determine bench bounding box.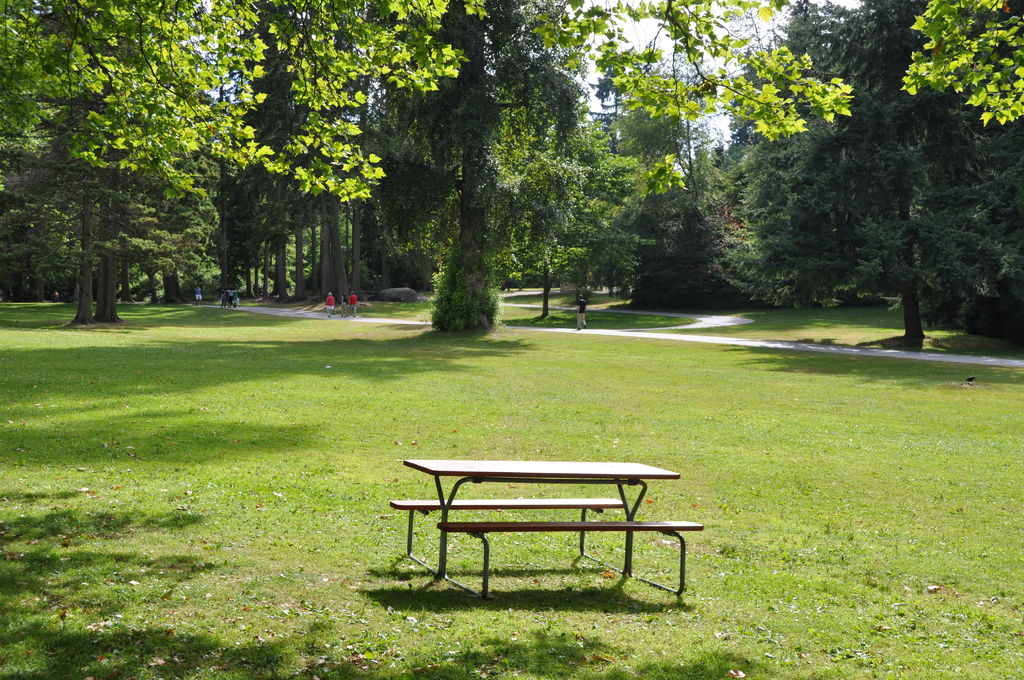
Determined: l=397, t=466, r=706, b=612.
